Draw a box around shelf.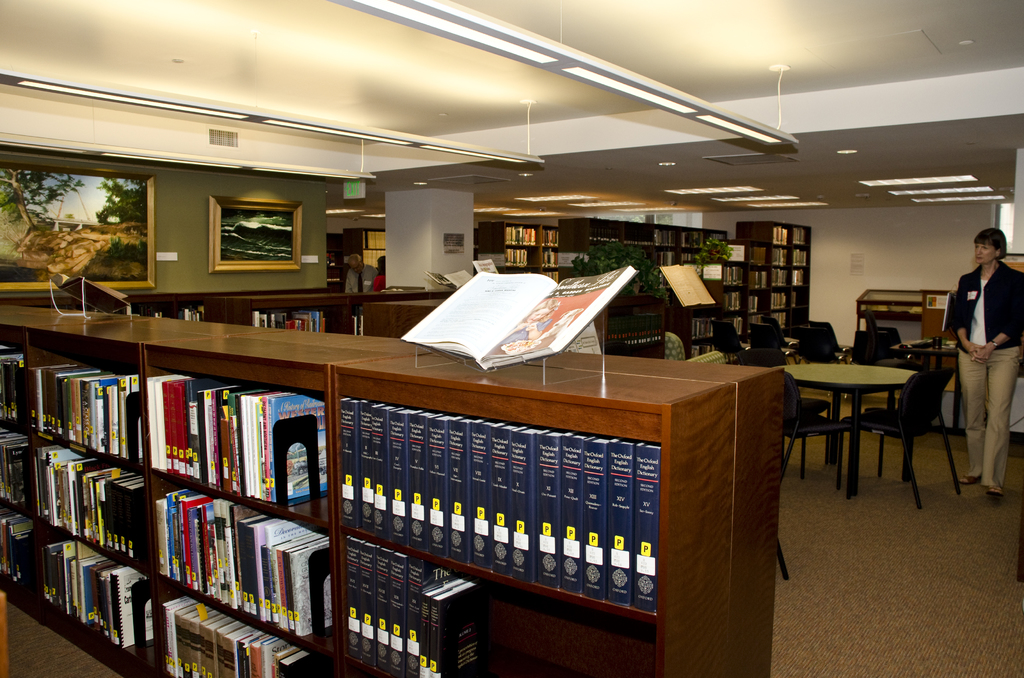
<bbox>0, 331, 165, 671</bbox>.
